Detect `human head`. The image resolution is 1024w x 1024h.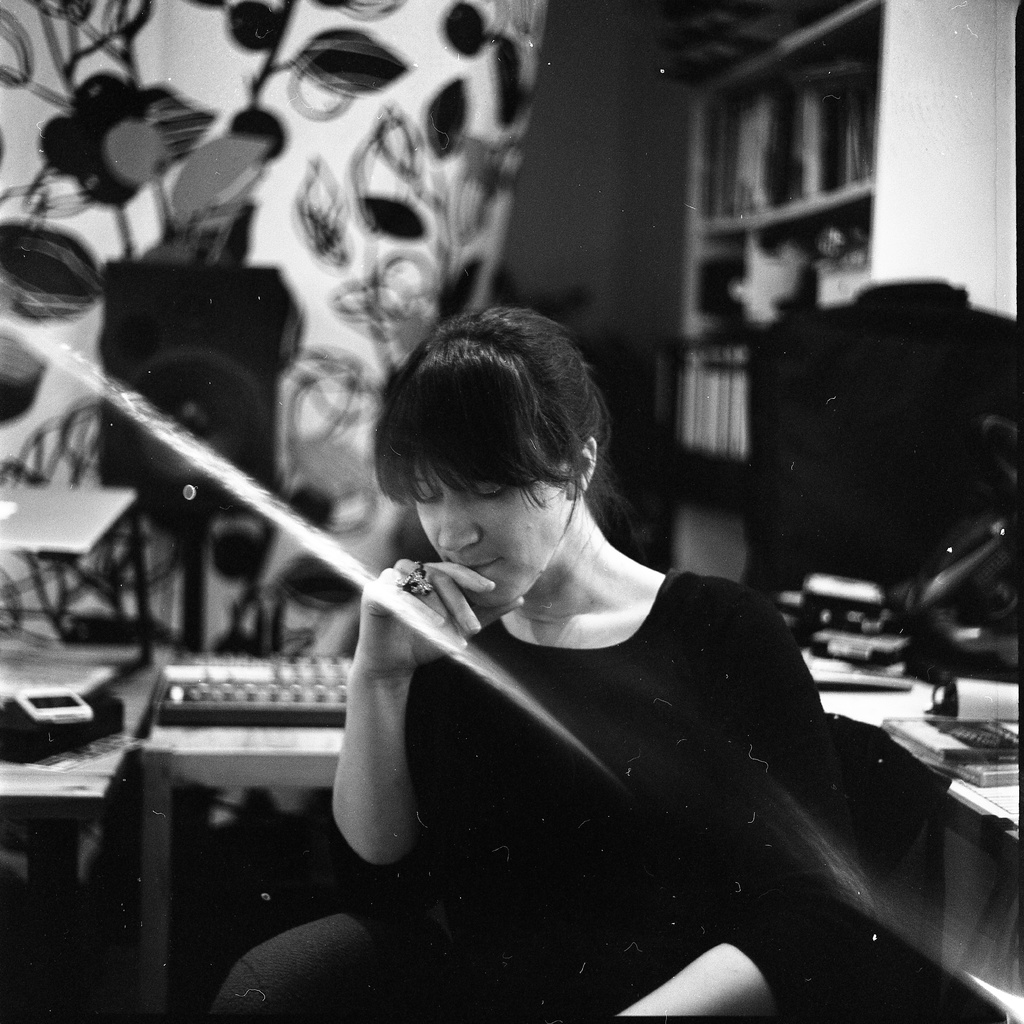
region(367, 297, 662, 605).
